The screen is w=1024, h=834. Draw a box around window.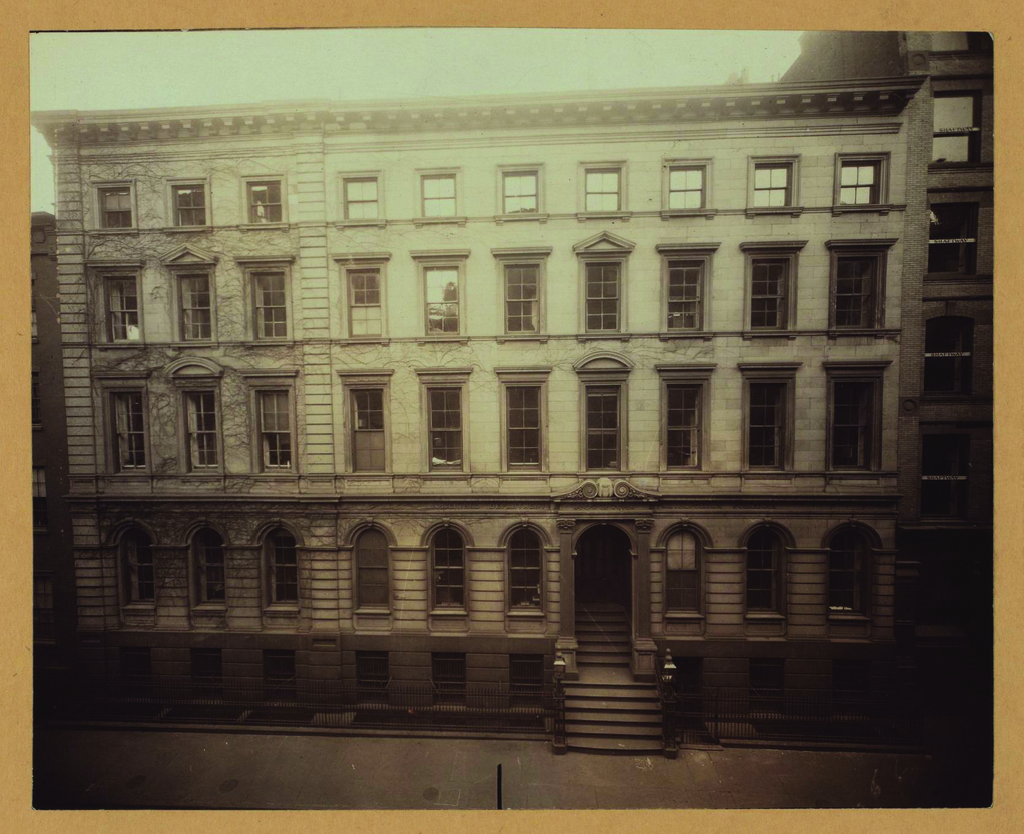
x1=232 y1=268 x2=288 y2=337.
